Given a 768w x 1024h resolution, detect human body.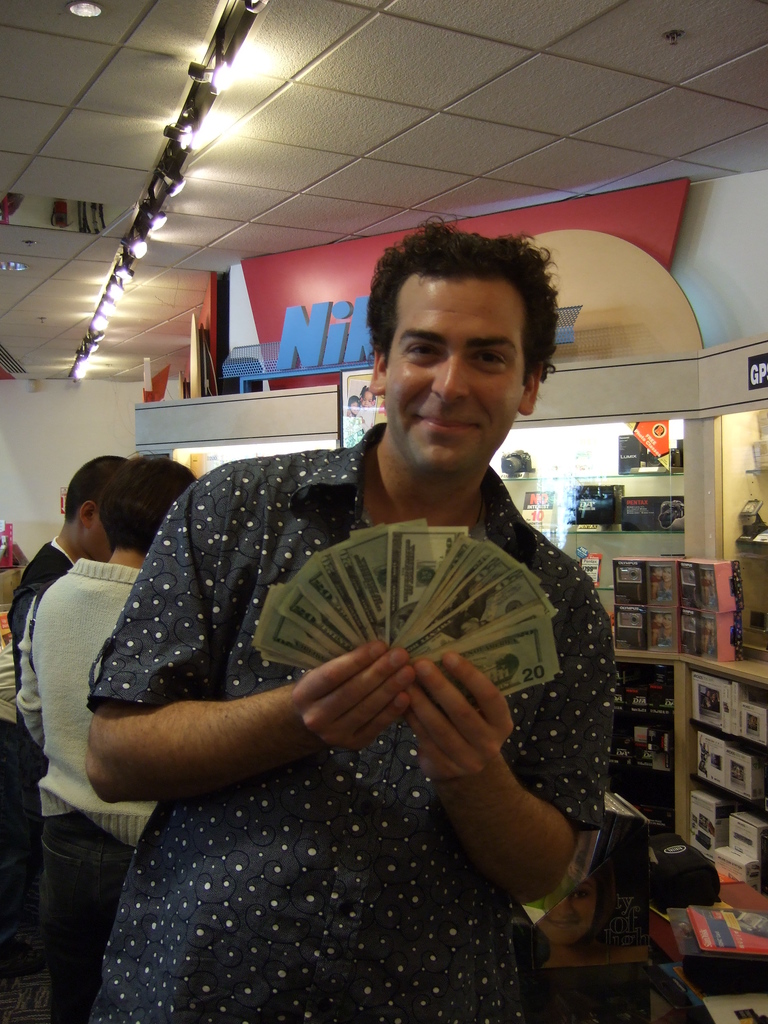
[86, 217, 619, 1023].
